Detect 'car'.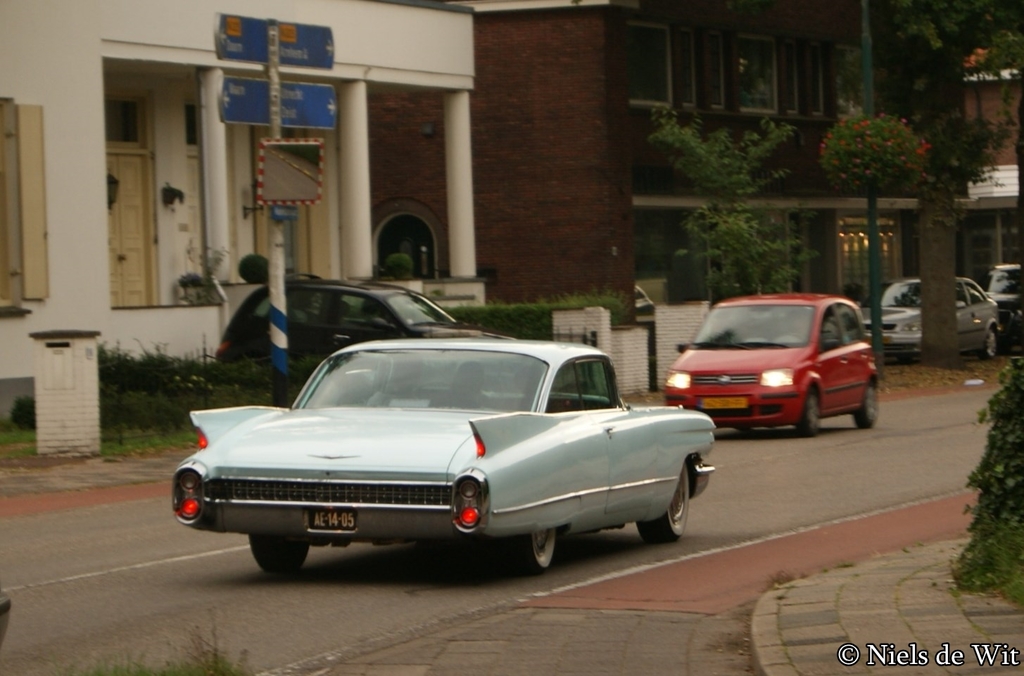
Detected at [987,258,1023,331].
